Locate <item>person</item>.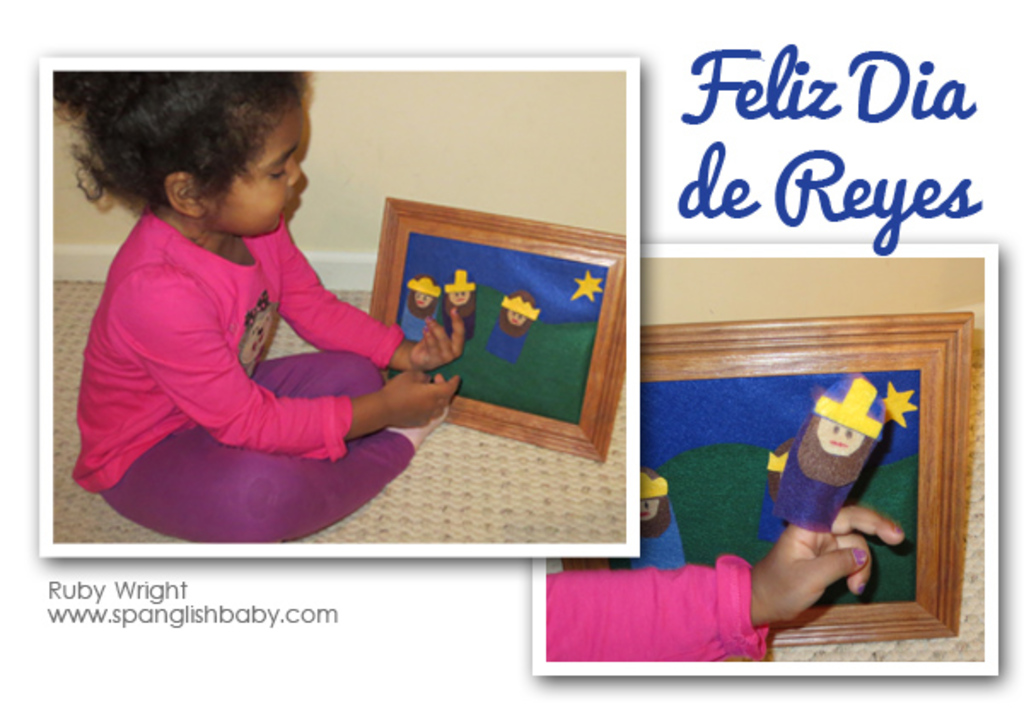
Bounding box: (left=82, top=77, right=452, bottom=553).
